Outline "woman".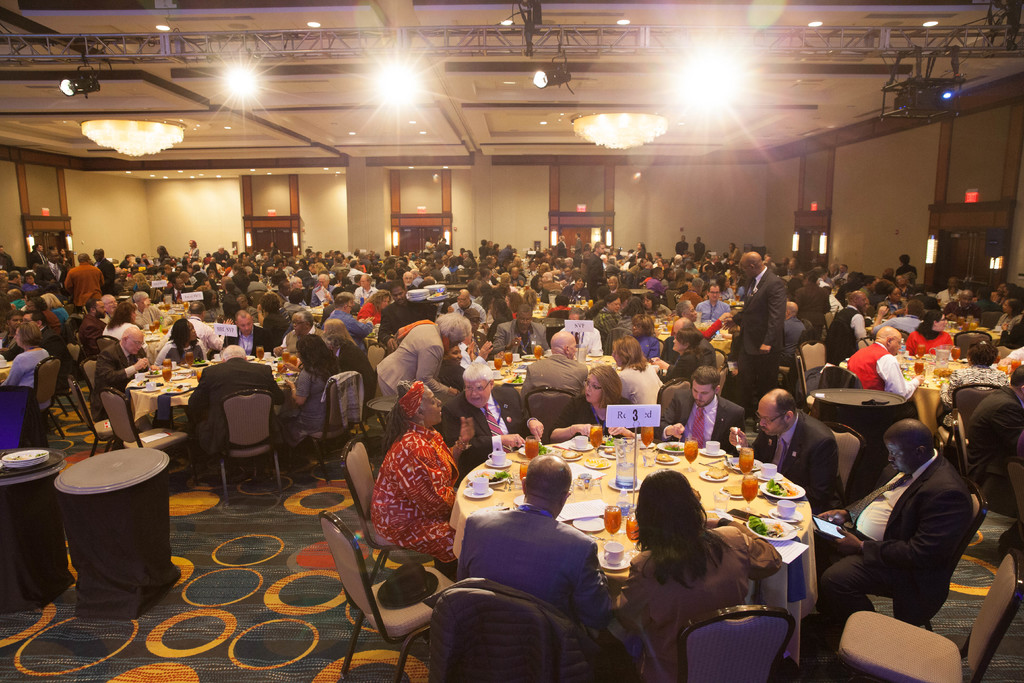
Outline: x1=102, y1=300, x2=148, y2=344.
